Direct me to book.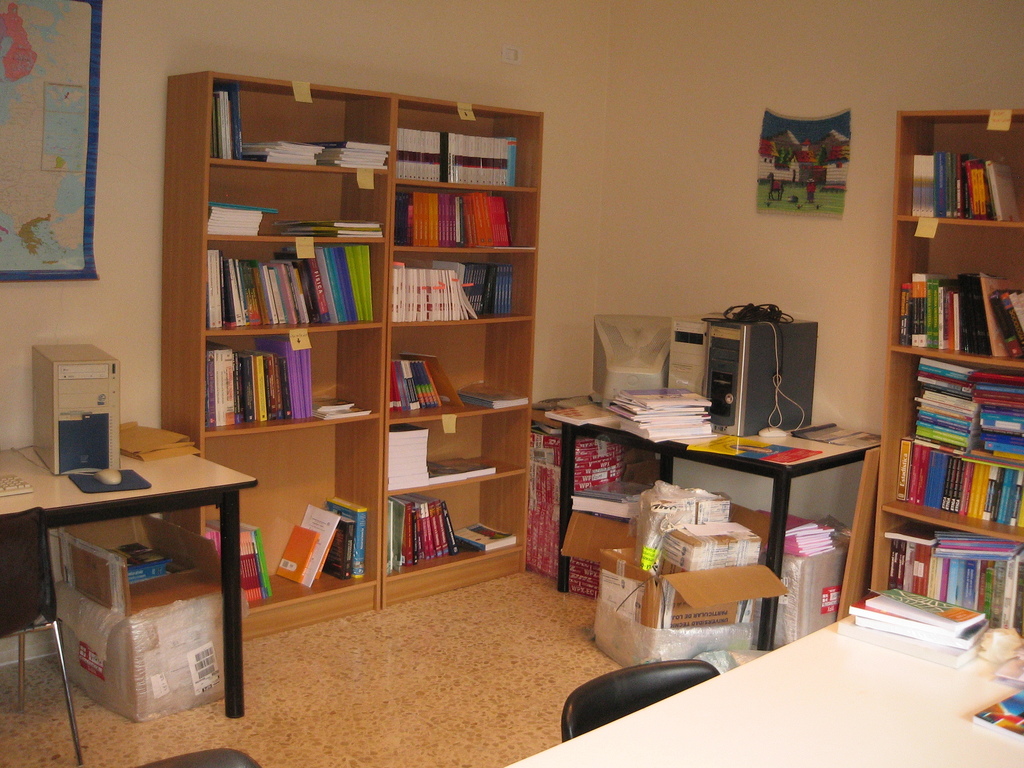
Direction: [x1=458, y1=380, x2=533, y2=406].
